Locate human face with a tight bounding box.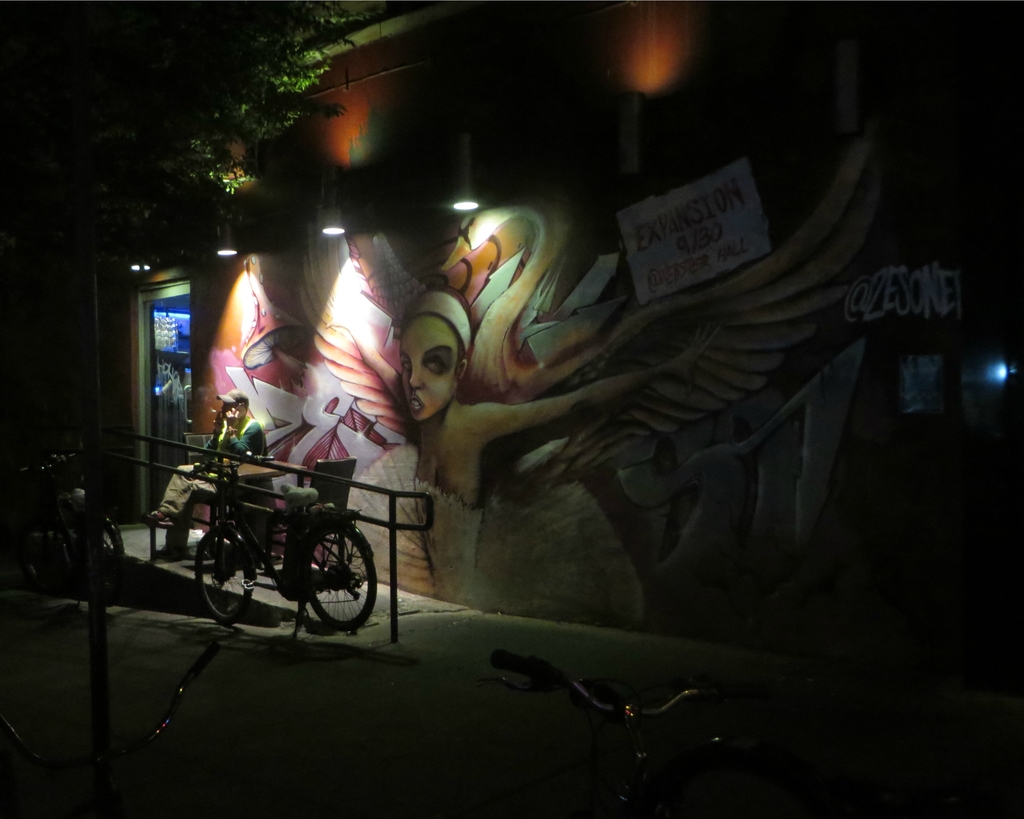
<region>397, 319, 463, 423</region>.
